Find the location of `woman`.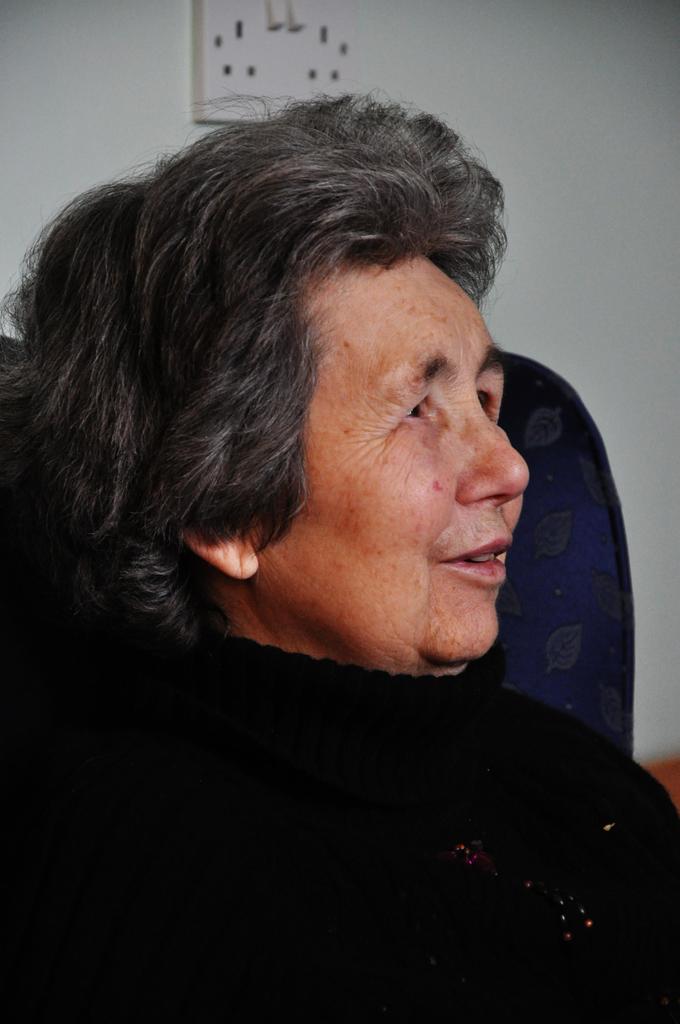
Location: (left=1, top=106, right=679, bottom=1023).
